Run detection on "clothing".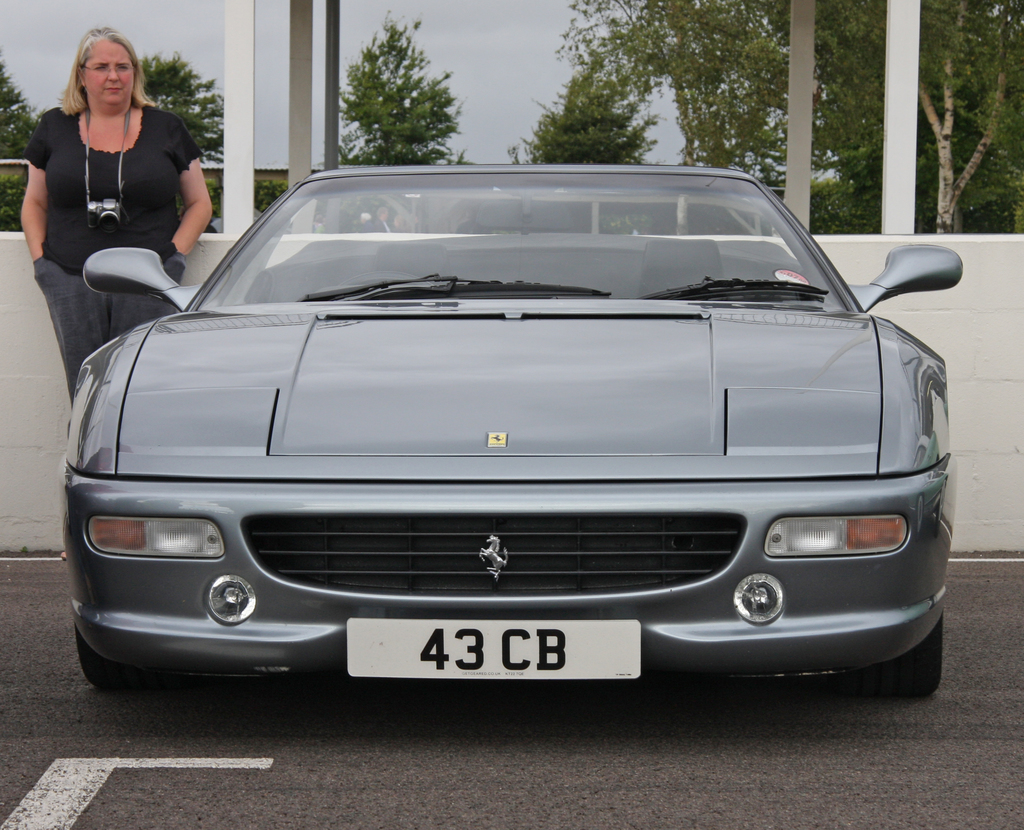
Result: [left=373, top=218, right=390, bottom=232].
